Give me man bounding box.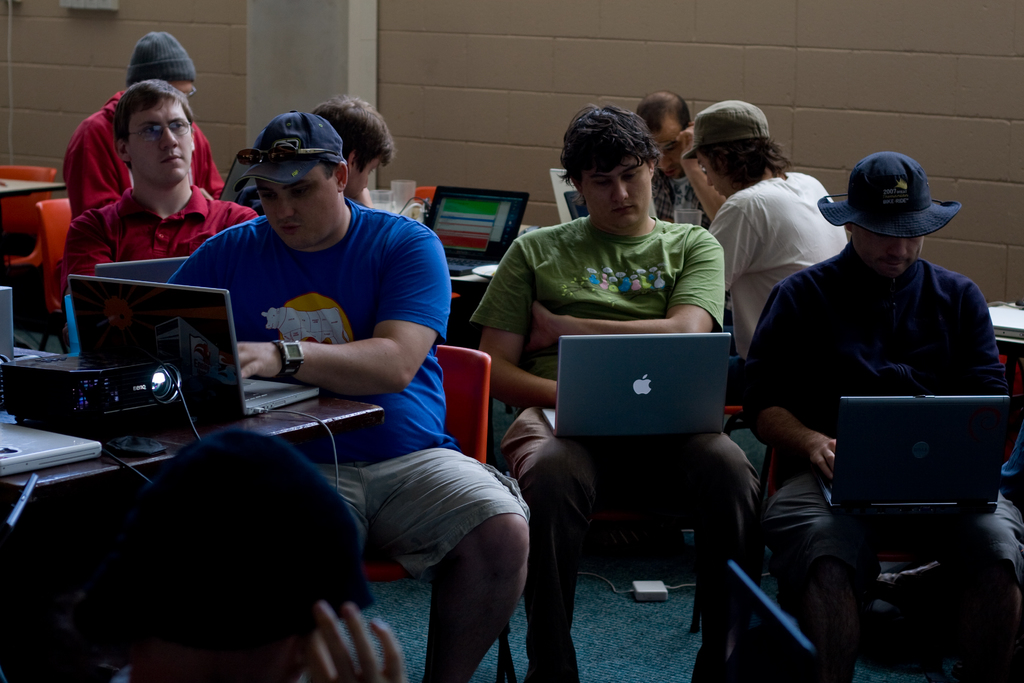
<box>634,88,730,238</box>.
